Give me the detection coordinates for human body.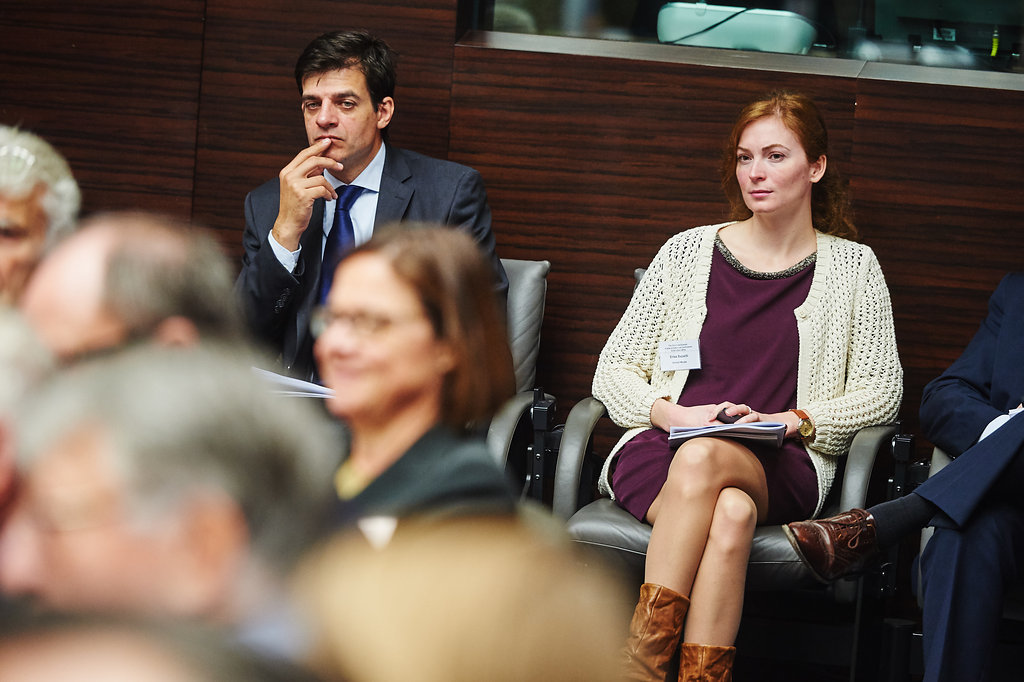
box(780, 256, 1023, 681).
